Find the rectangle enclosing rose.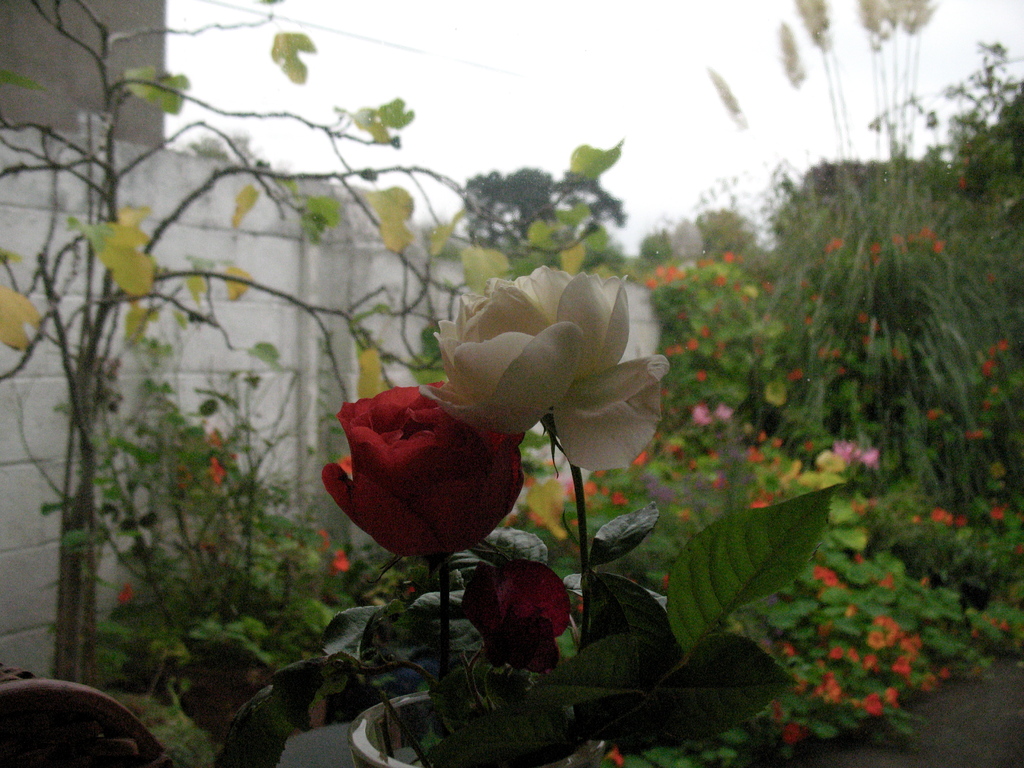
box=[461, 559, 570, 678].
